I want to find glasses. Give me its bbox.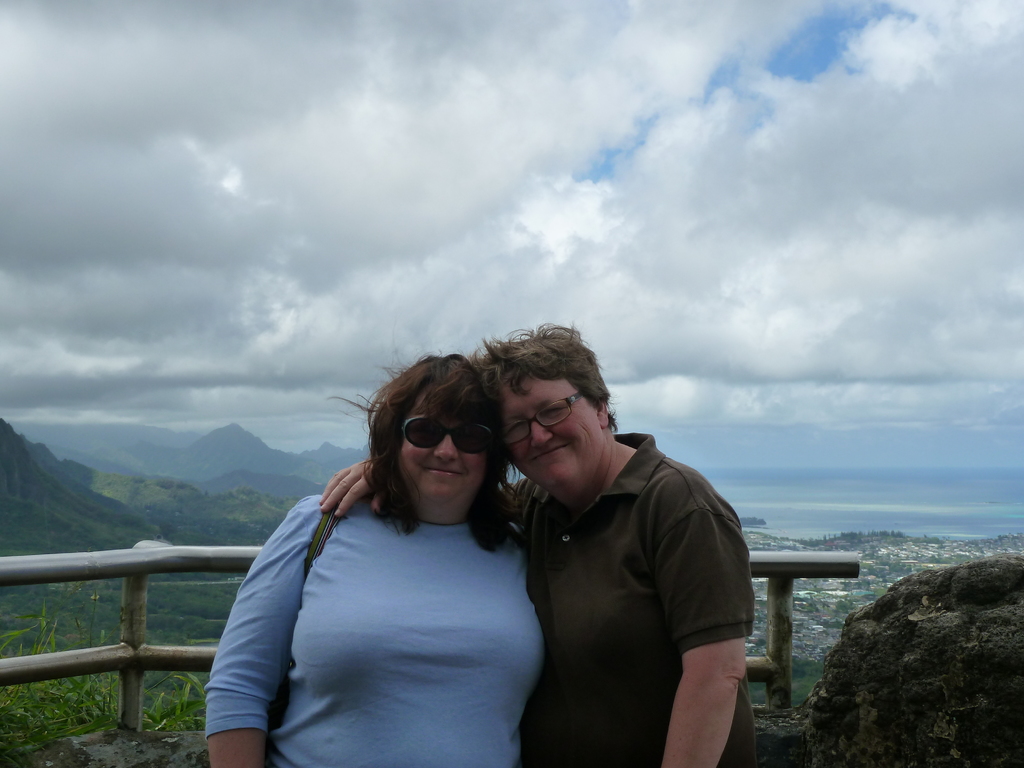
box(497, 386, 580, 447).
